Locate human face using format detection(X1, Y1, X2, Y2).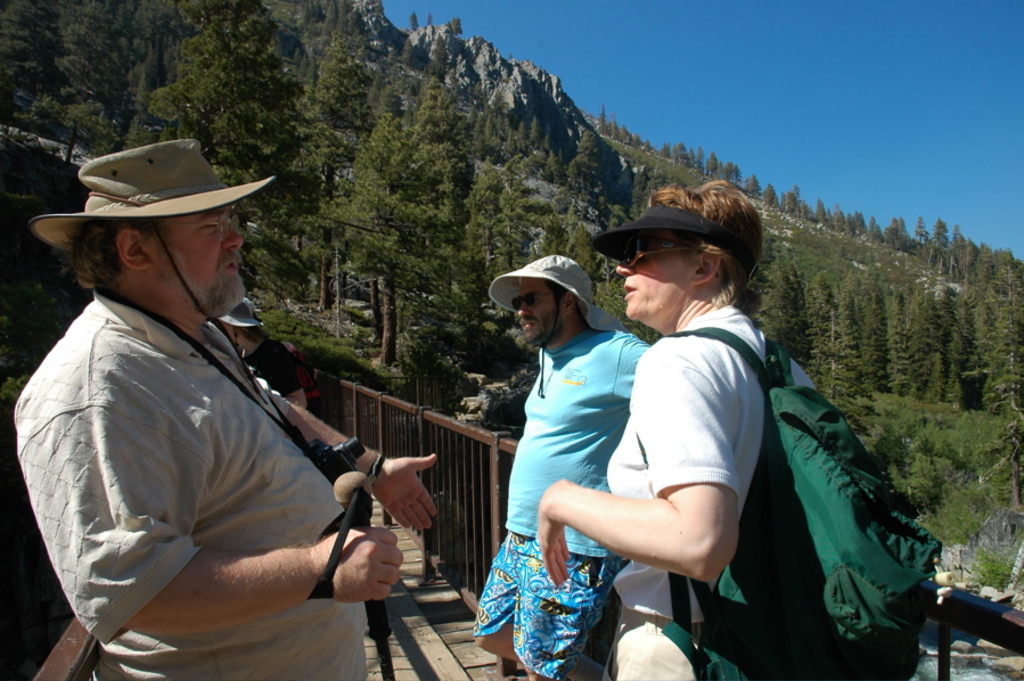
detection(509, 279, 562, 342).
